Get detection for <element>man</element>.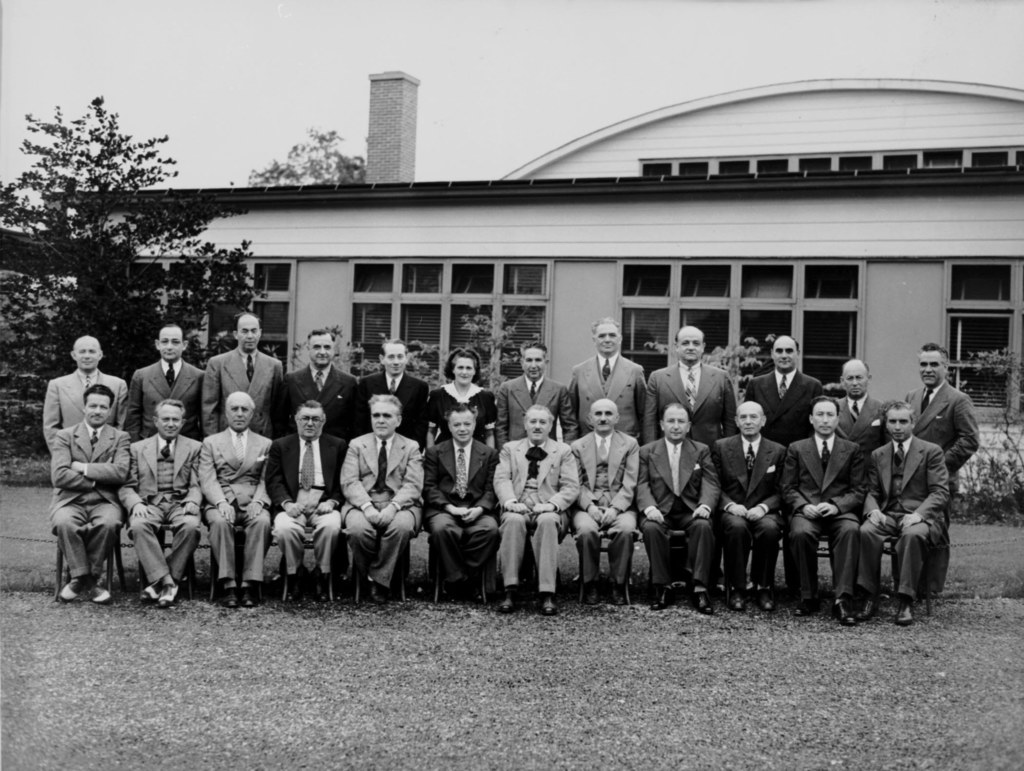
Detection: 358/343/431/449.
